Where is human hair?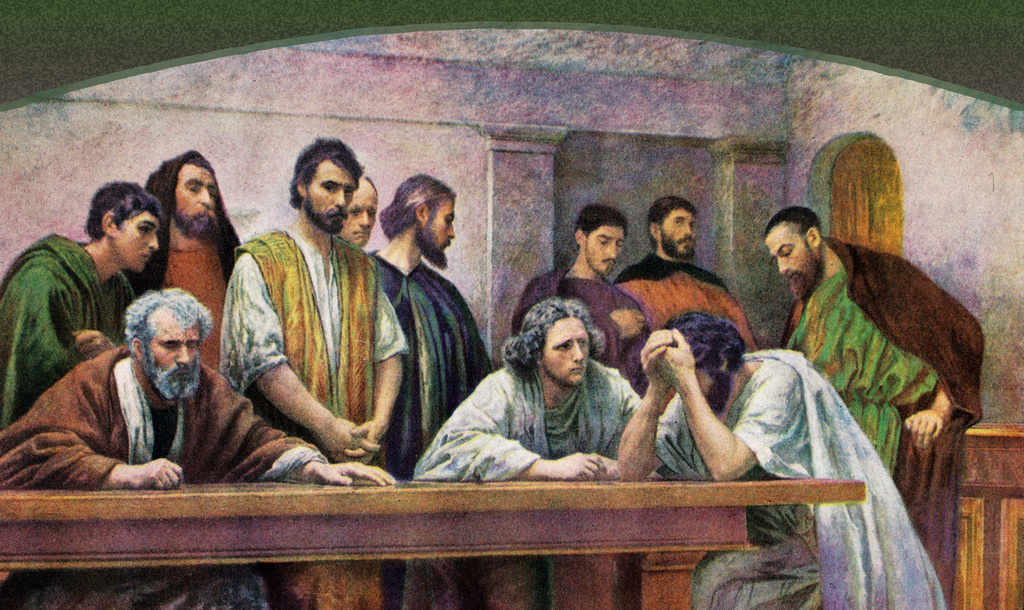
[x1=182, y1=150, x2=216, y2=175].
